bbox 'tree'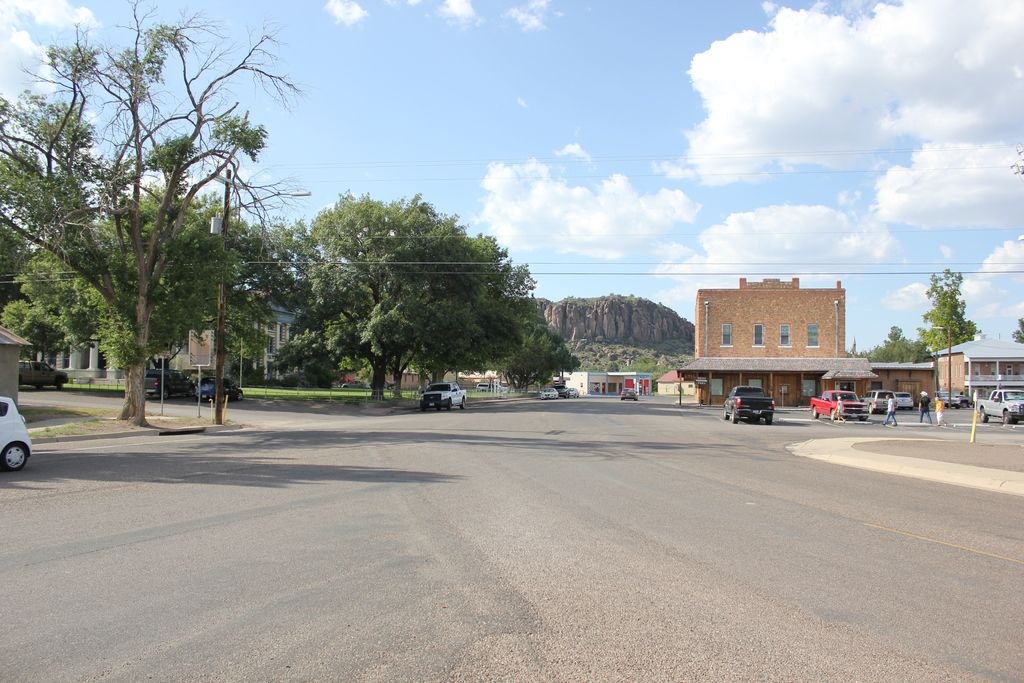
bbox(1016, 319, 1023, 345)
